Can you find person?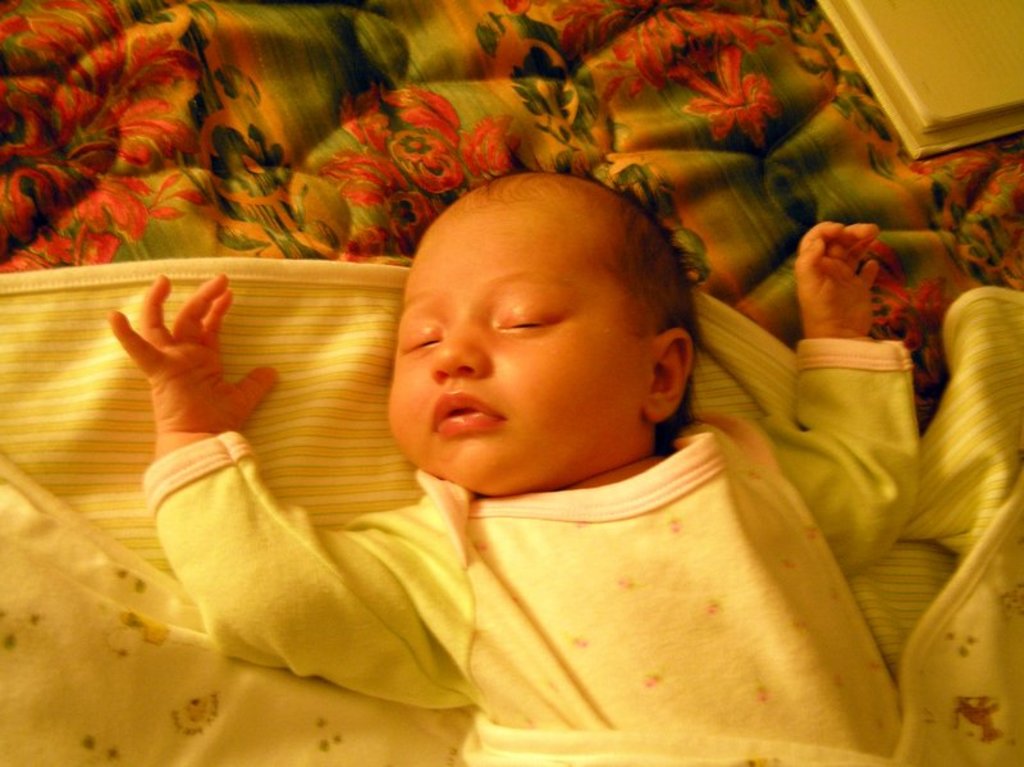
Yes, bounding box: BBox(108, 166, 913, 766).
